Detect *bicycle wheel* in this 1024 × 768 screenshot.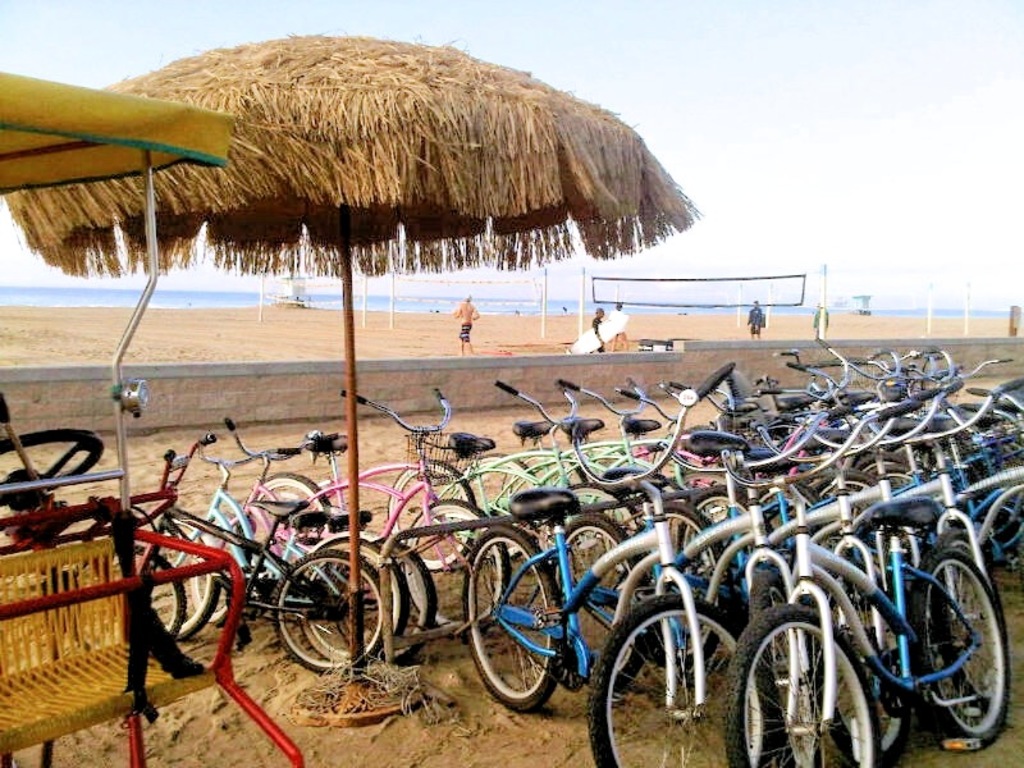
Detection: box=[265, 549, 381, 675].
